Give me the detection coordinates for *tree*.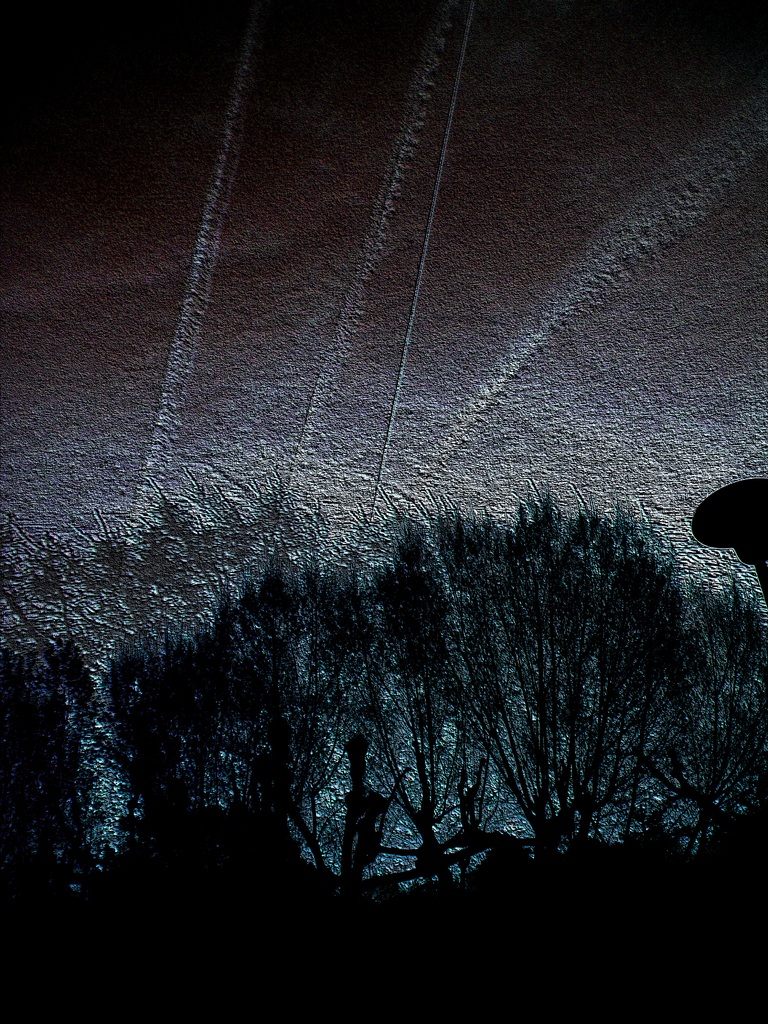
[444, 488, 767, 944].
